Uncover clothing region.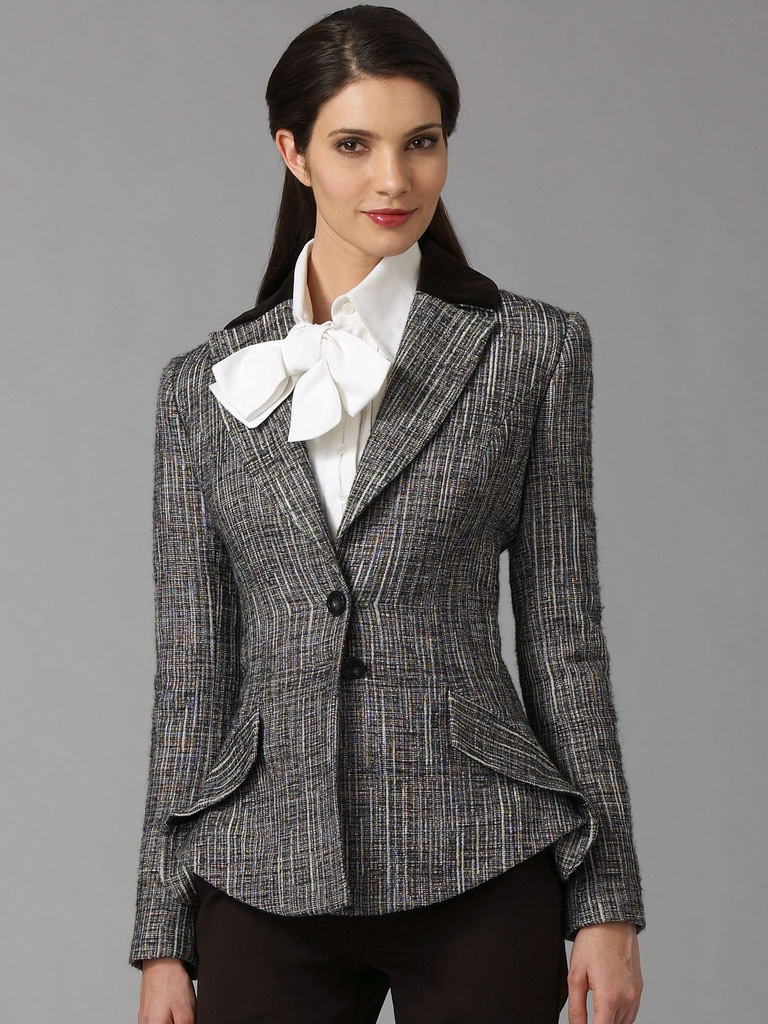
Uncovered: region(132, 238, 647, 1023).
